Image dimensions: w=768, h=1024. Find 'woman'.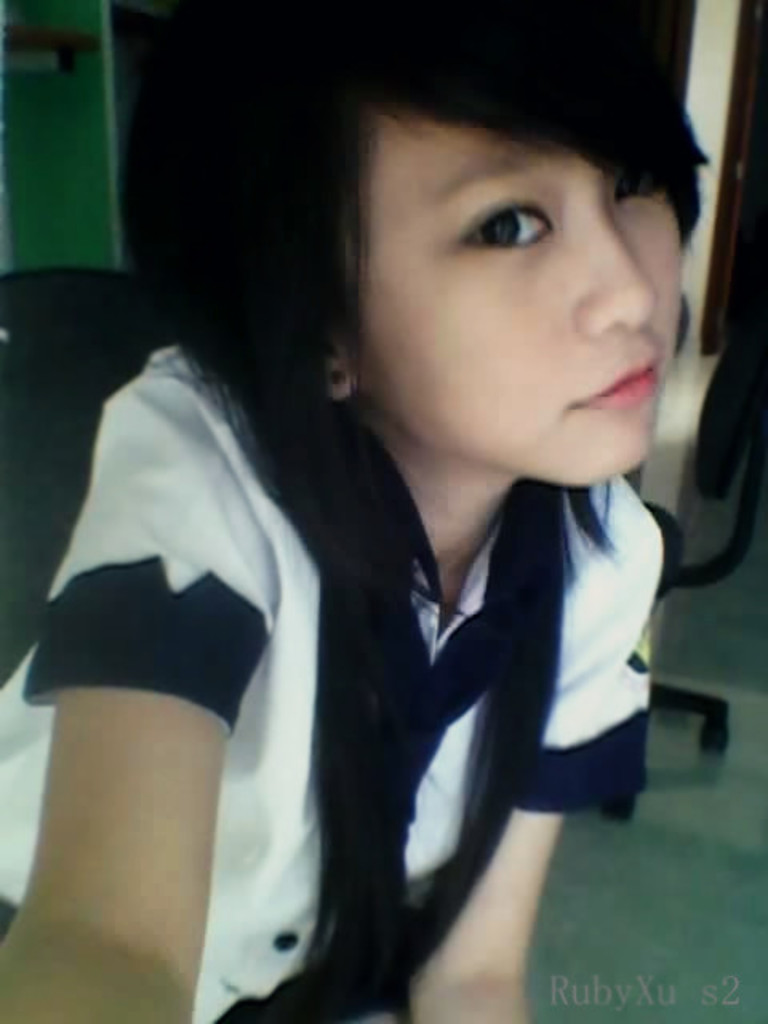
(x1=0, y1=0, x2=714, y2=1022).
